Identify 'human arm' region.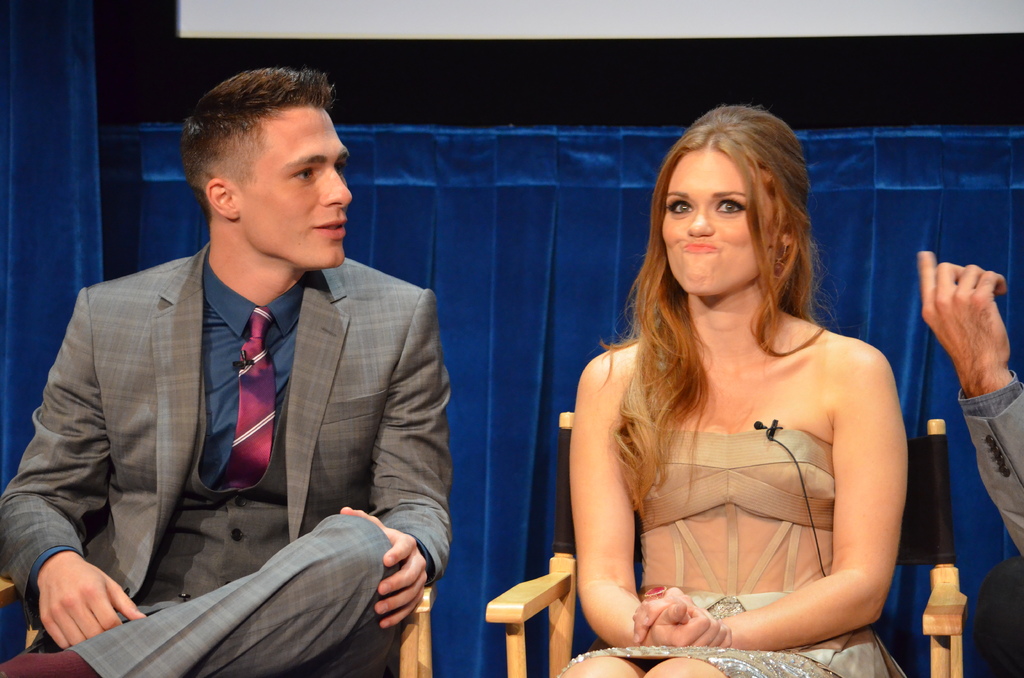
Region: left=565, top=339, right=661, bottom=647.
